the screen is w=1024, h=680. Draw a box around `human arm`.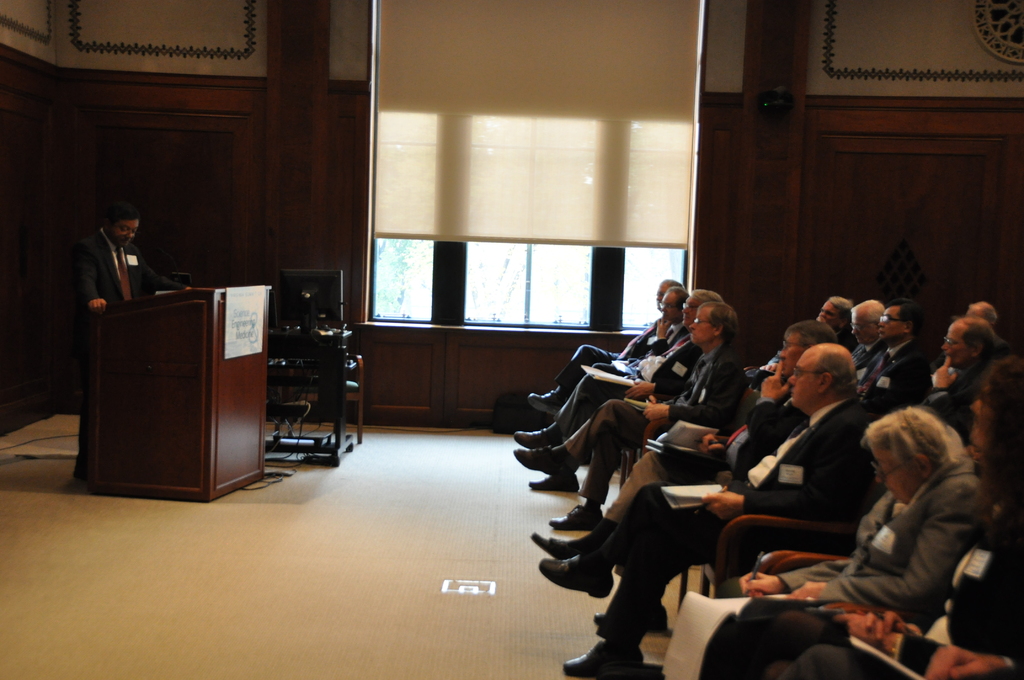
bbox(638, 353, 730, 420).
